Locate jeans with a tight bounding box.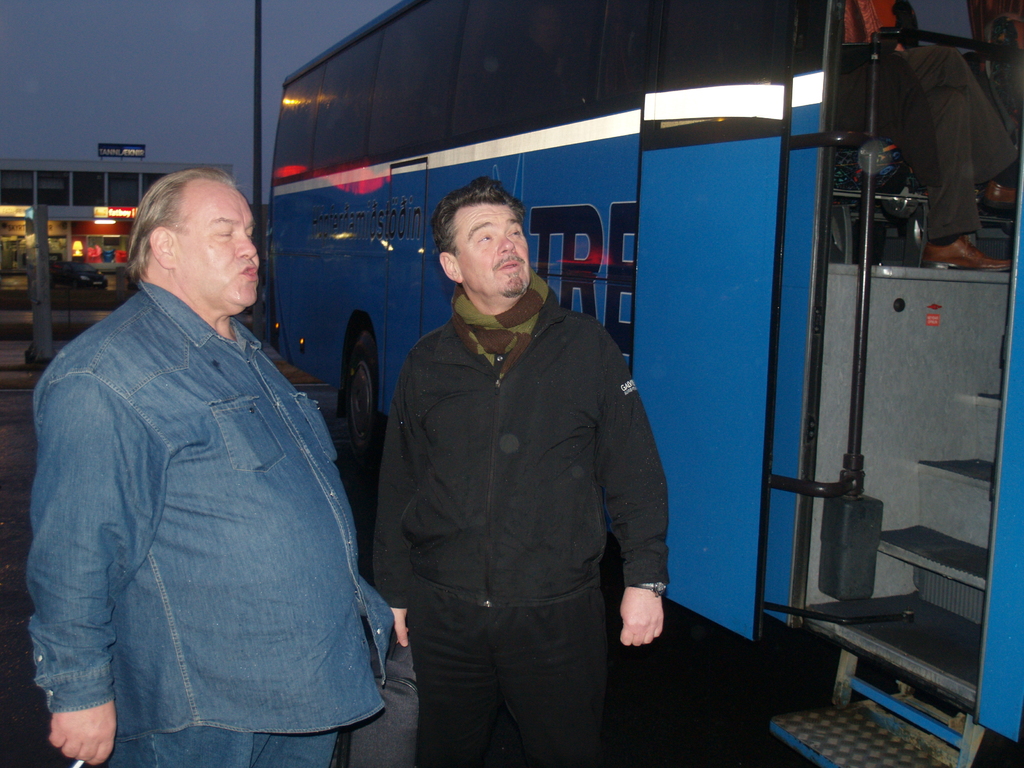
box(405, 589, 602, 767).
